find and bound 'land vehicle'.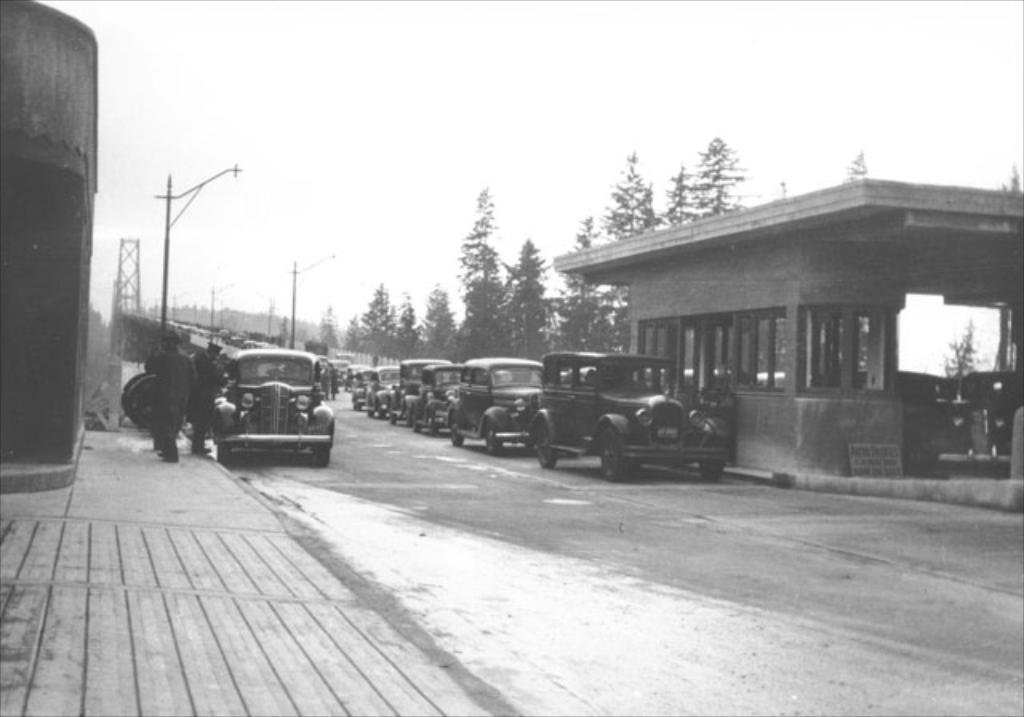
Bound: 411/360/466/434.
